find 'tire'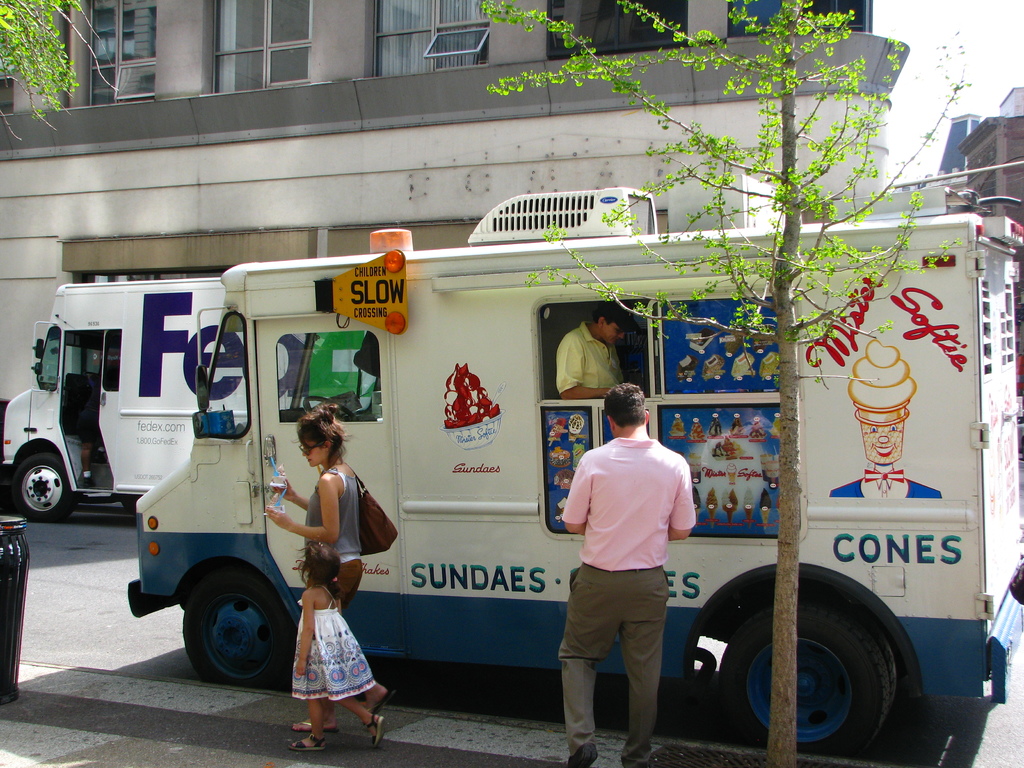
Rect(12, 452, 77, 520)
